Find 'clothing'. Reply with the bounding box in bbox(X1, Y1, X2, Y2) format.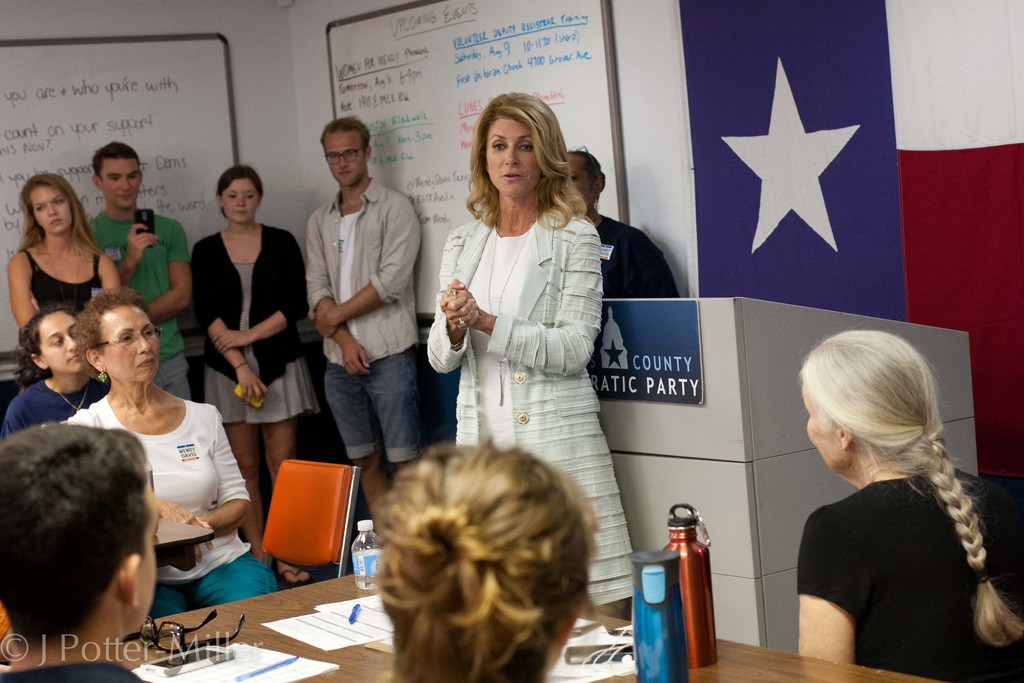
bbox(591, 212, 682, 298).
